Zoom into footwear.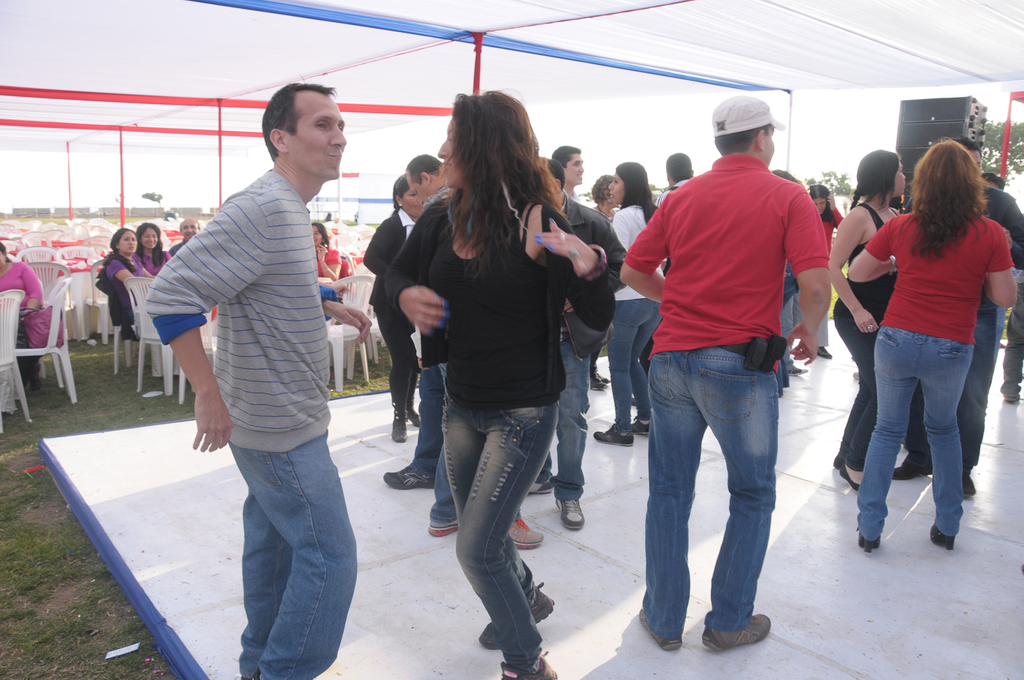
Zoom target: bbox=(425, 525, 457, 539).
